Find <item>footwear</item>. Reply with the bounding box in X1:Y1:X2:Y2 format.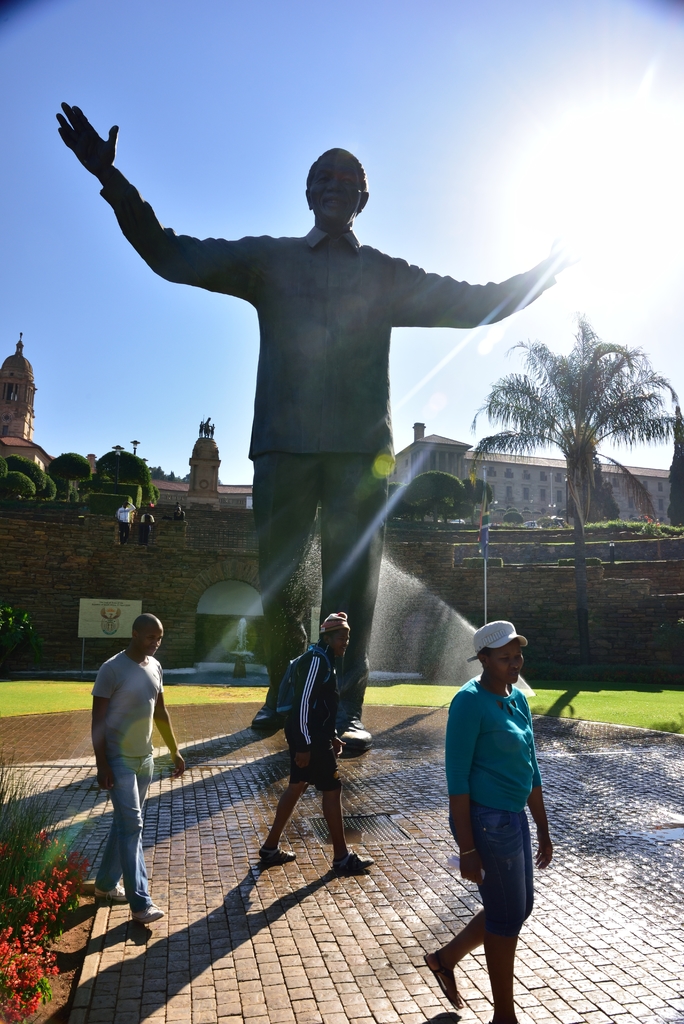
329:850:374:874.
